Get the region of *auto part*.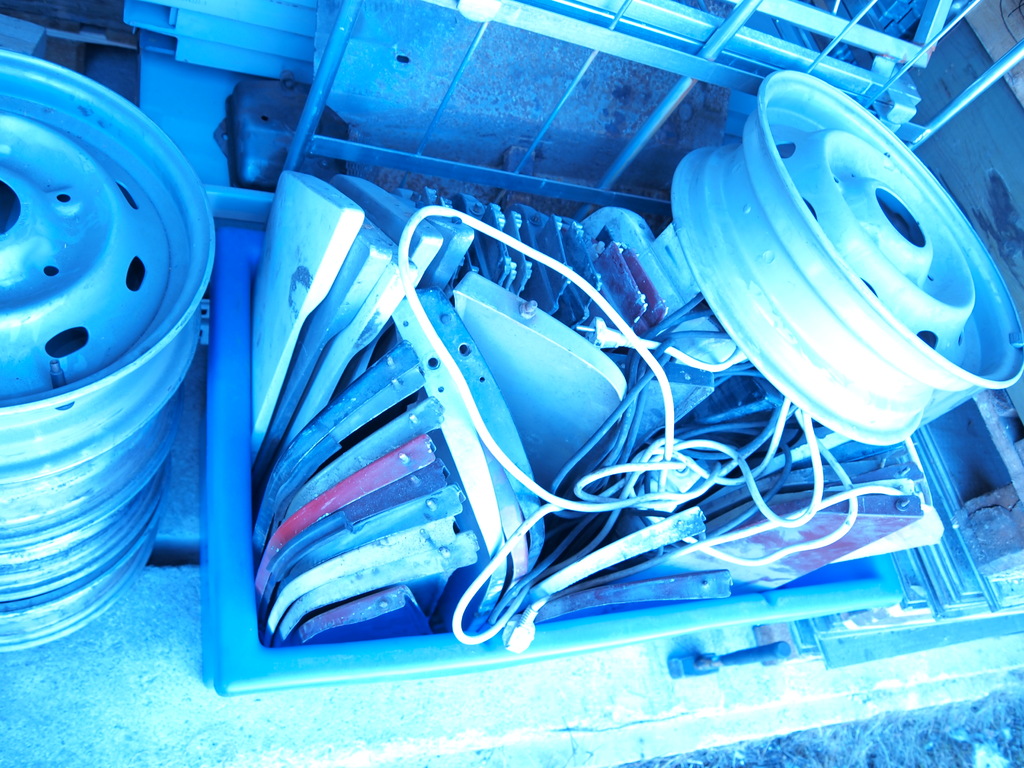
<region>671, 65, 1023, 451</region>.
